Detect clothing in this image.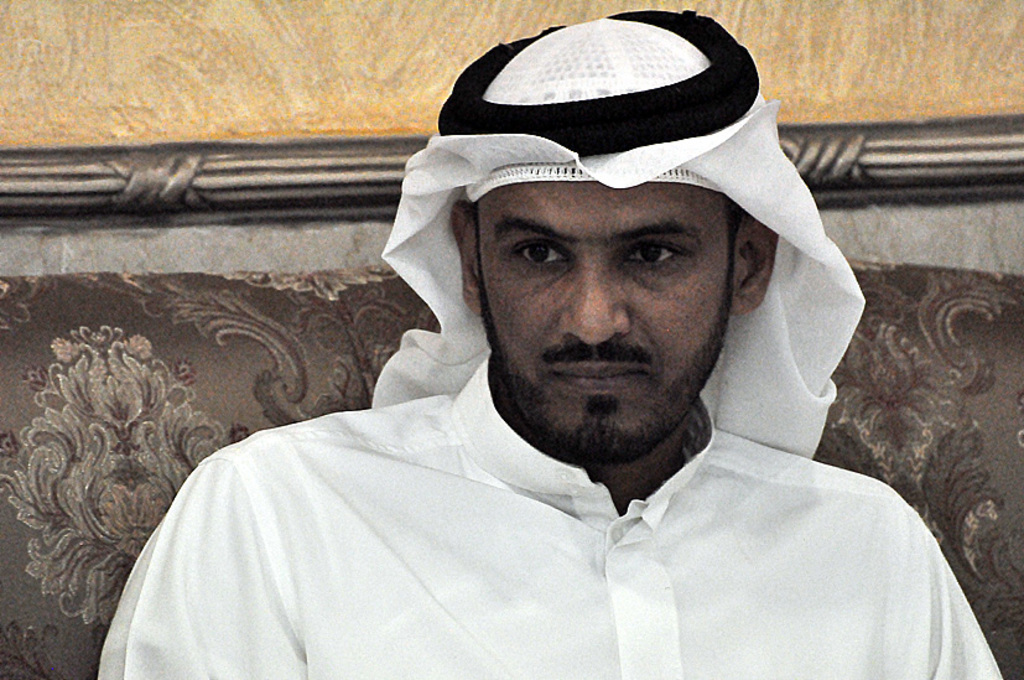
Detection: left=58, top=359, right=950, bottom=665.
